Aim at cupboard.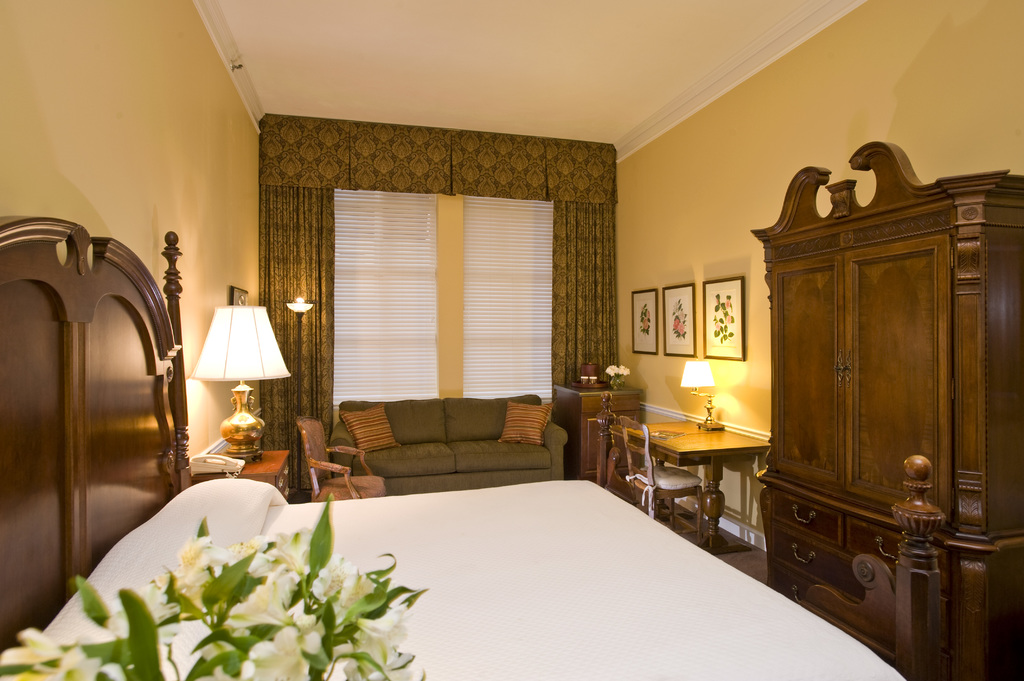
Aimed at <bbox>783, 167, 984, 575</bbox>.
